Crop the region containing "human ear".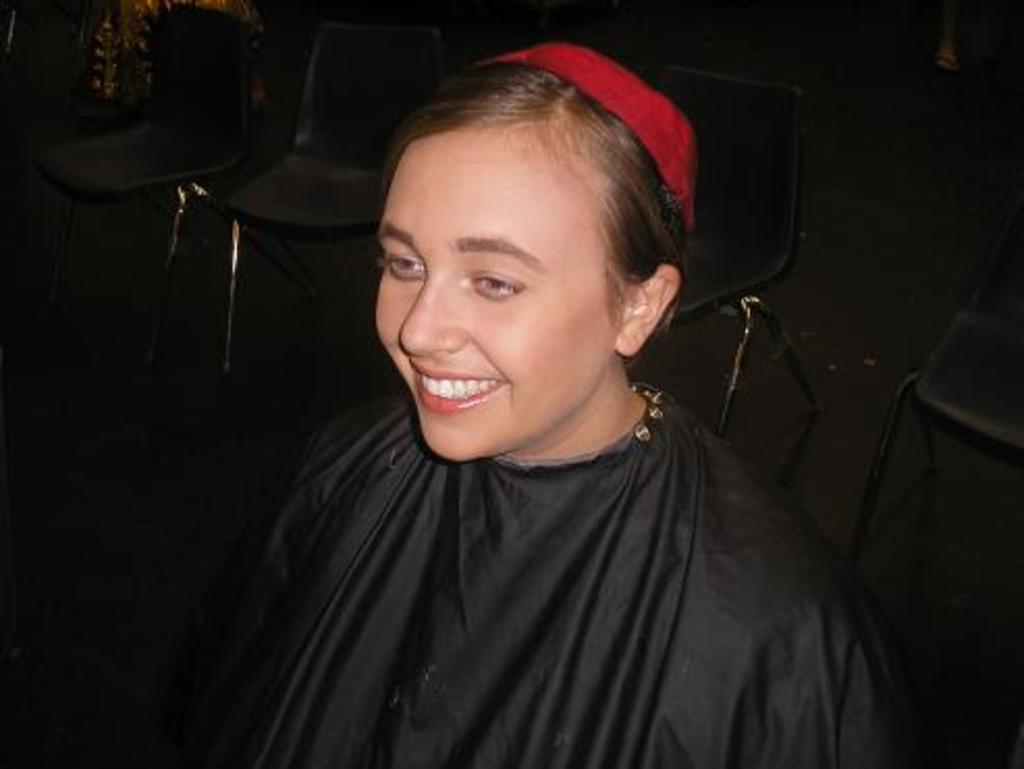
Crop region: bbox=(611, 258, 685, 355).
